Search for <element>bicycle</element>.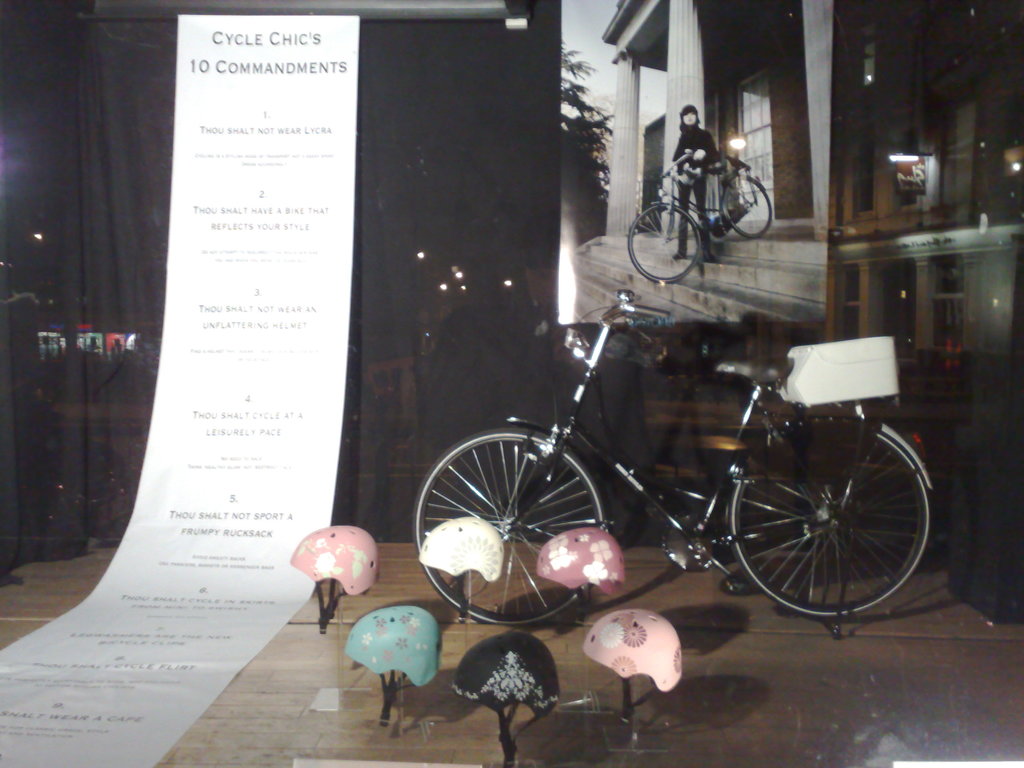
Found at <box>625,145,774,288</box>.
